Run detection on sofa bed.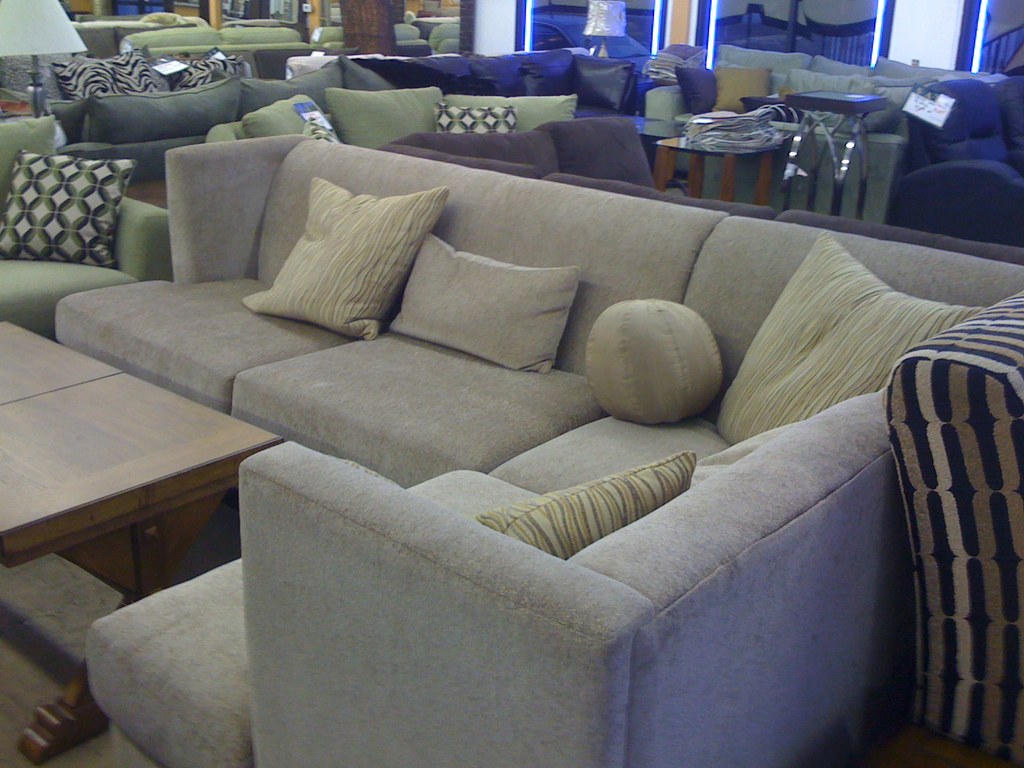
Result: {"x1": 52, "y1": 138, "x2": 1023, "y2": 767}.
